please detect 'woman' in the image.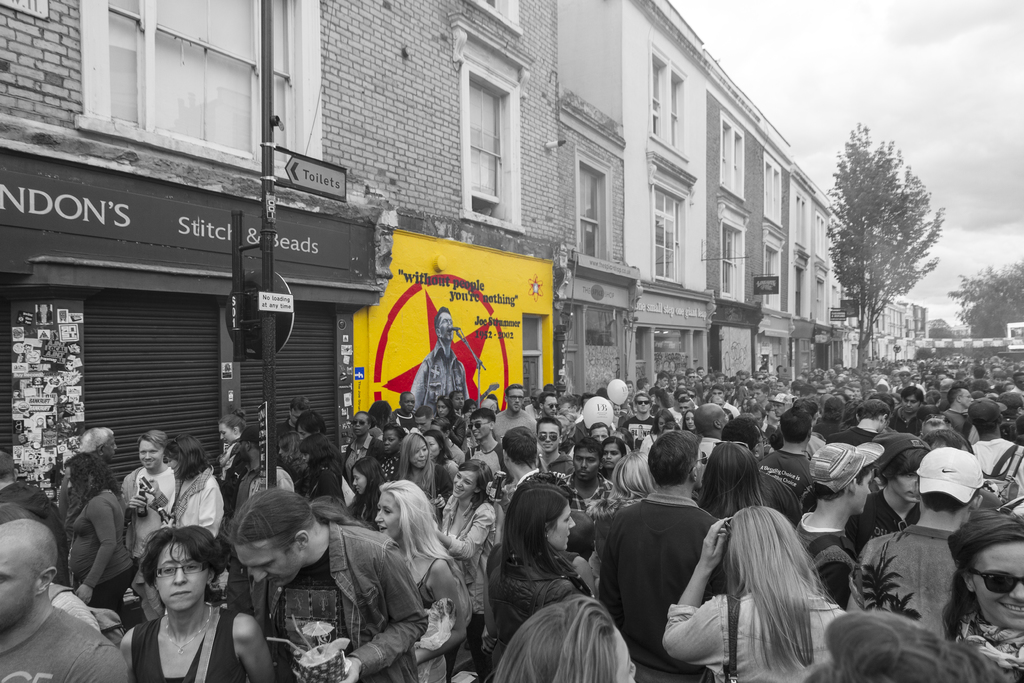
l=426, t=459, r=496, b=585.
